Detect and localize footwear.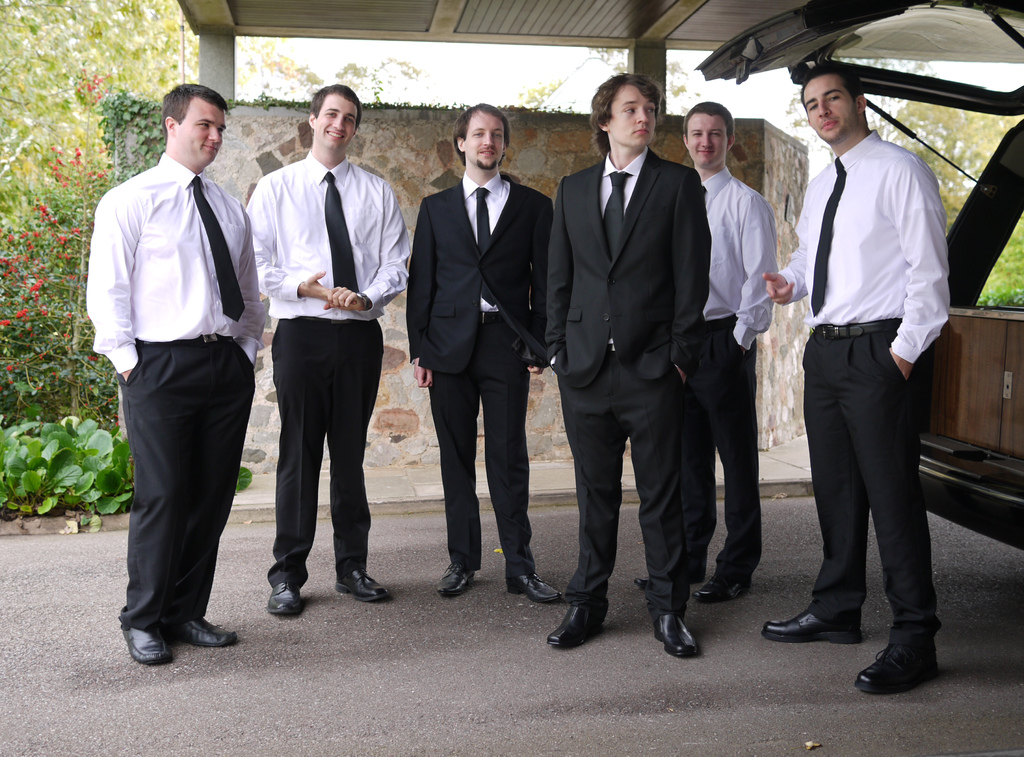
Localized at (636,577,652,587).
